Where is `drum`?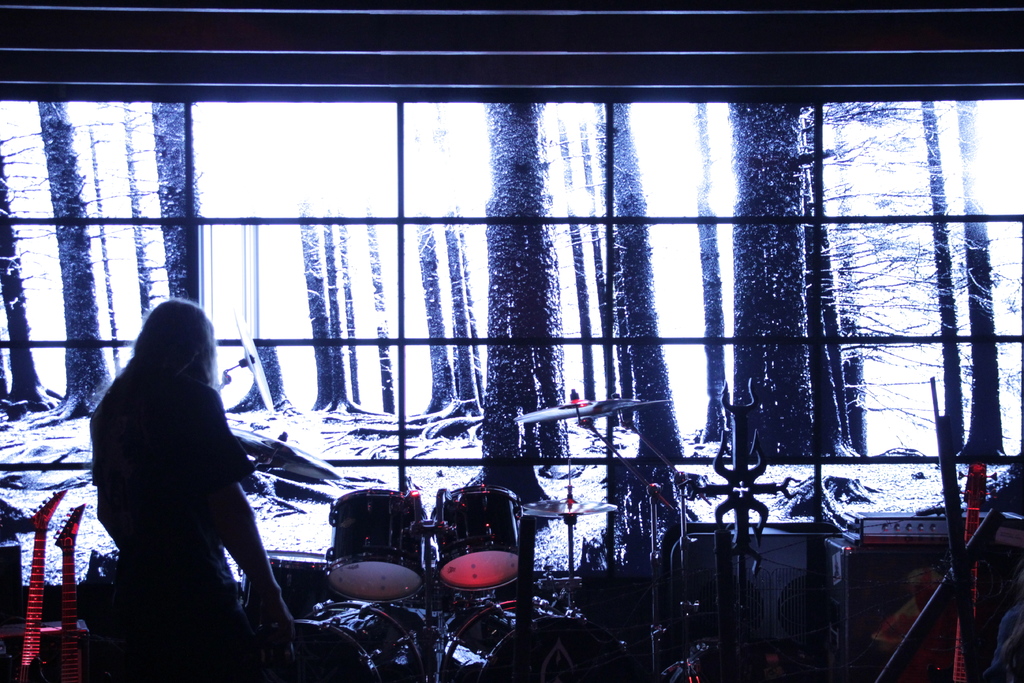
(x1=230, y1=541, x2=334, y2=632).
